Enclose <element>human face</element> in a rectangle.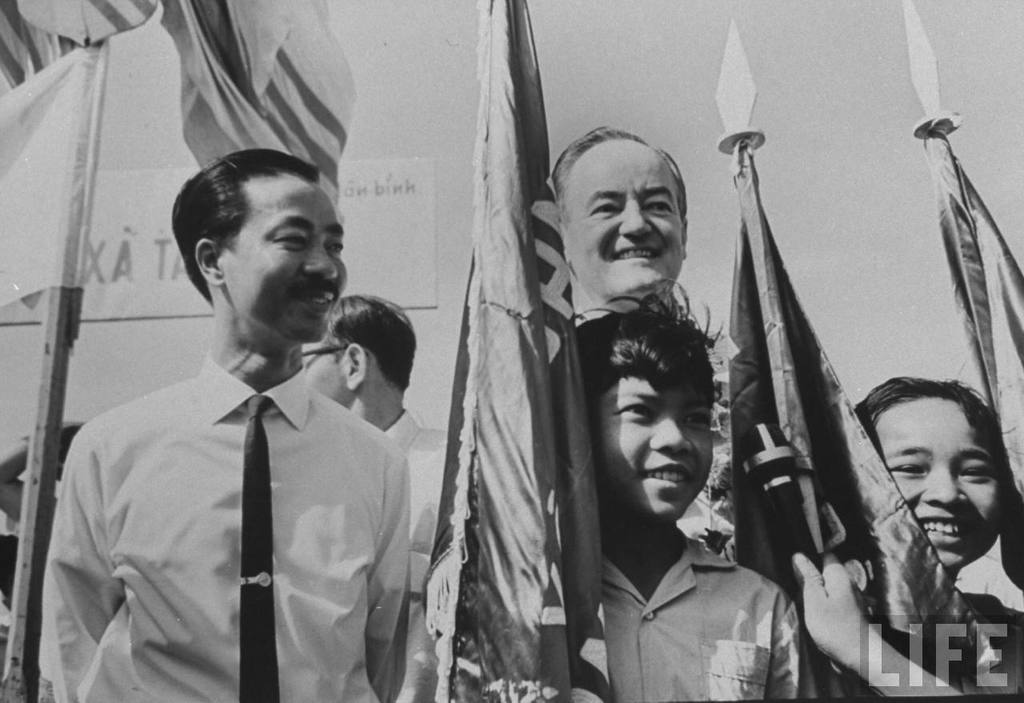
{"left": 217, "top": 174, "right": 348, "bottom": 337}.
